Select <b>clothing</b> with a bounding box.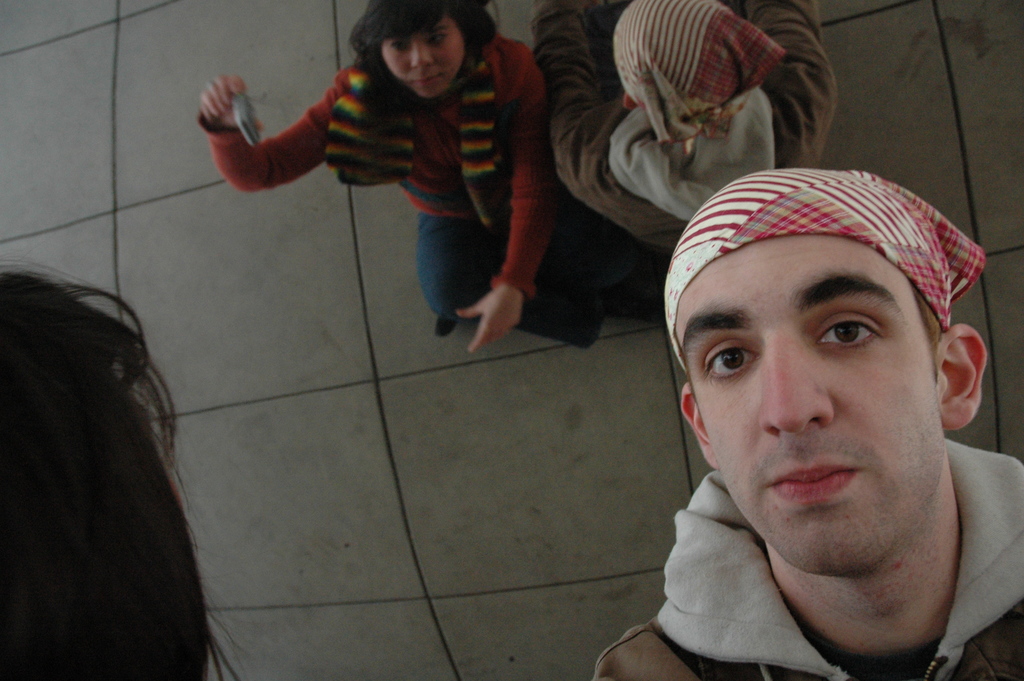
box=[583, 416, 1023, 680].
